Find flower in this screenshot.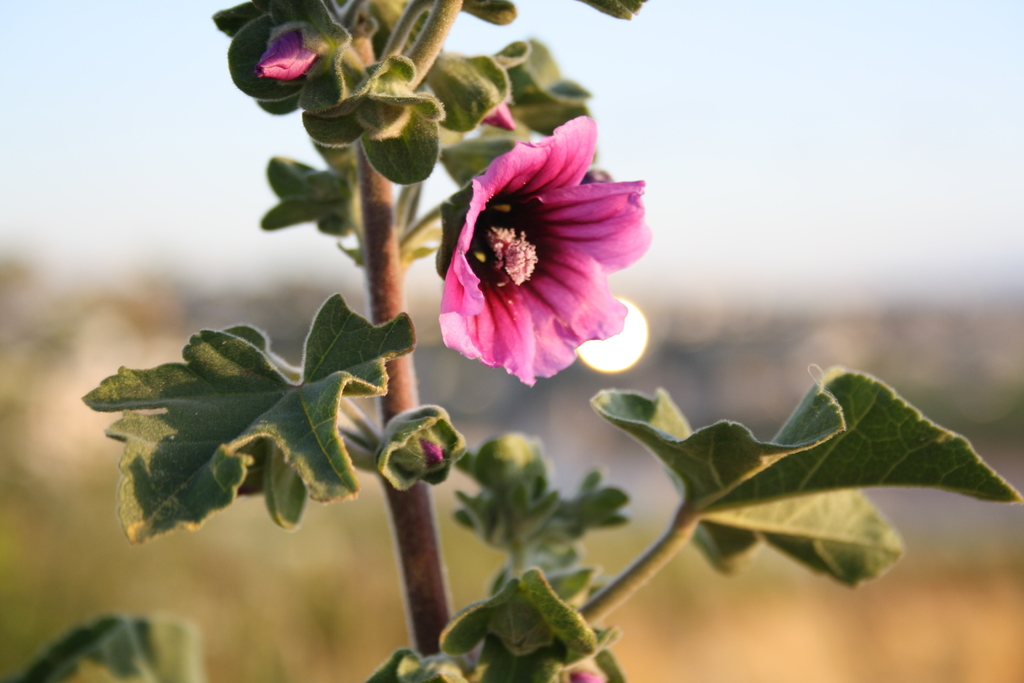
The bounding box for flower is bbox(432, 113, 651, 389).
